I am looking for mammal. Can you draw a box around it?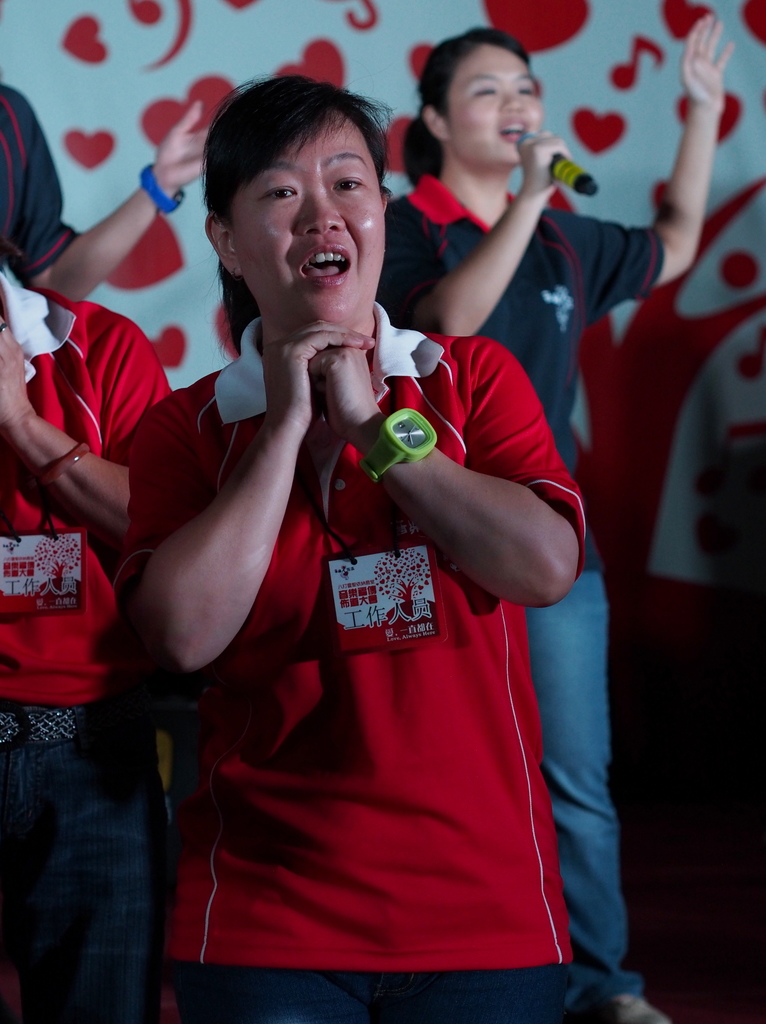
Sure, the bounding box is Rect(113, 76, 589, 1023).
